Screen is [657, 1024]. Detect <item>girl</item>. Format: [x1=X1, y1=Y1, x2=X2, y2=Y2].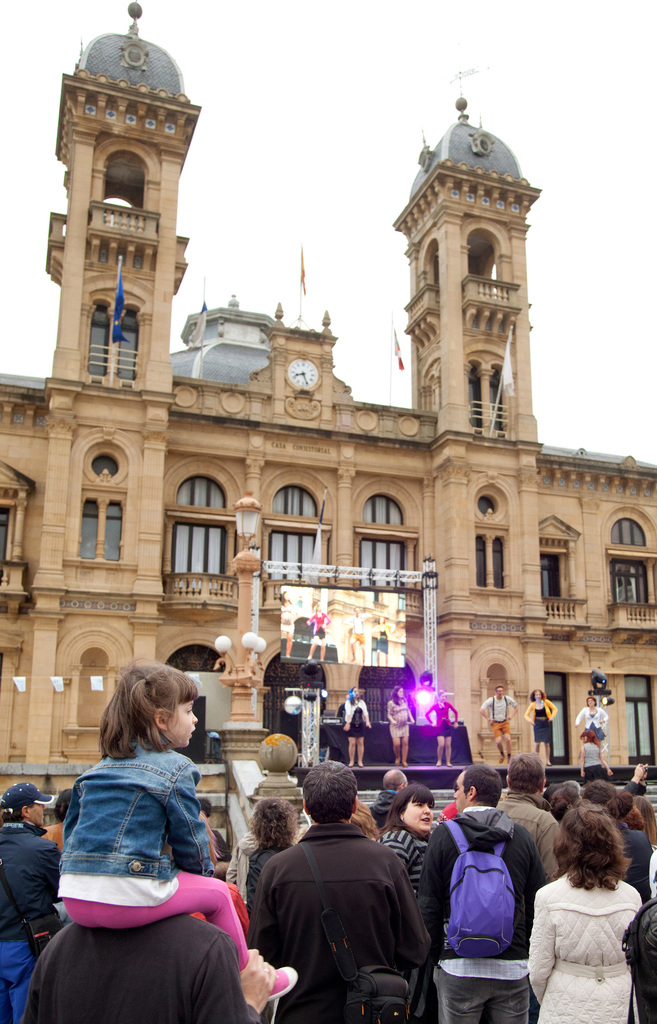
[x1=523, y1=691, x2=559, y2=764].
